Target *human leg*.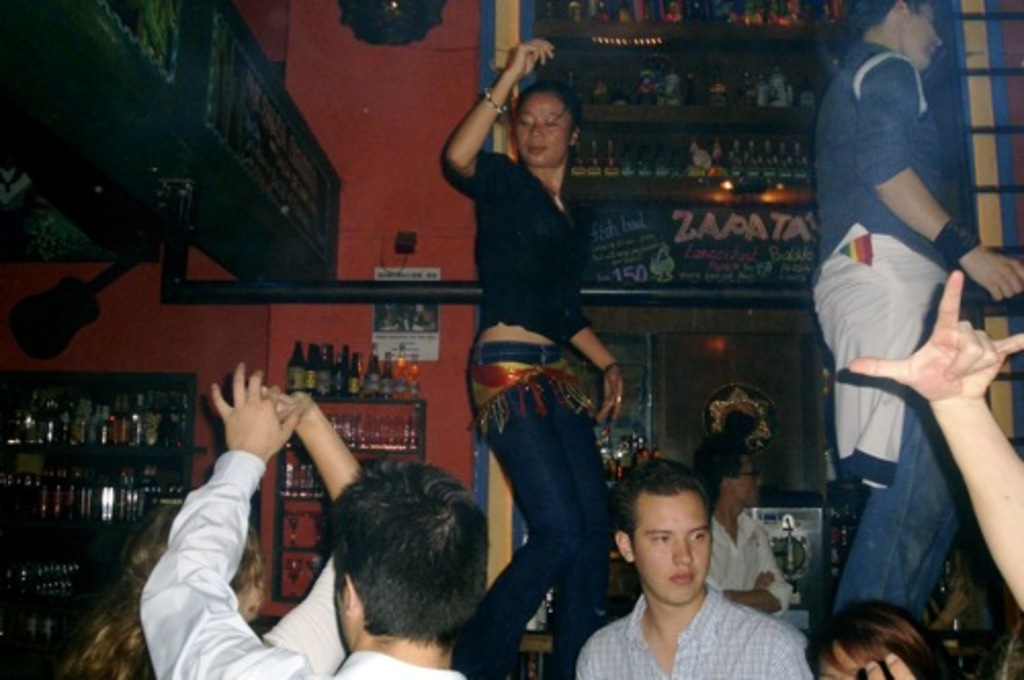
Target region: [639, 498, 719, 606].
